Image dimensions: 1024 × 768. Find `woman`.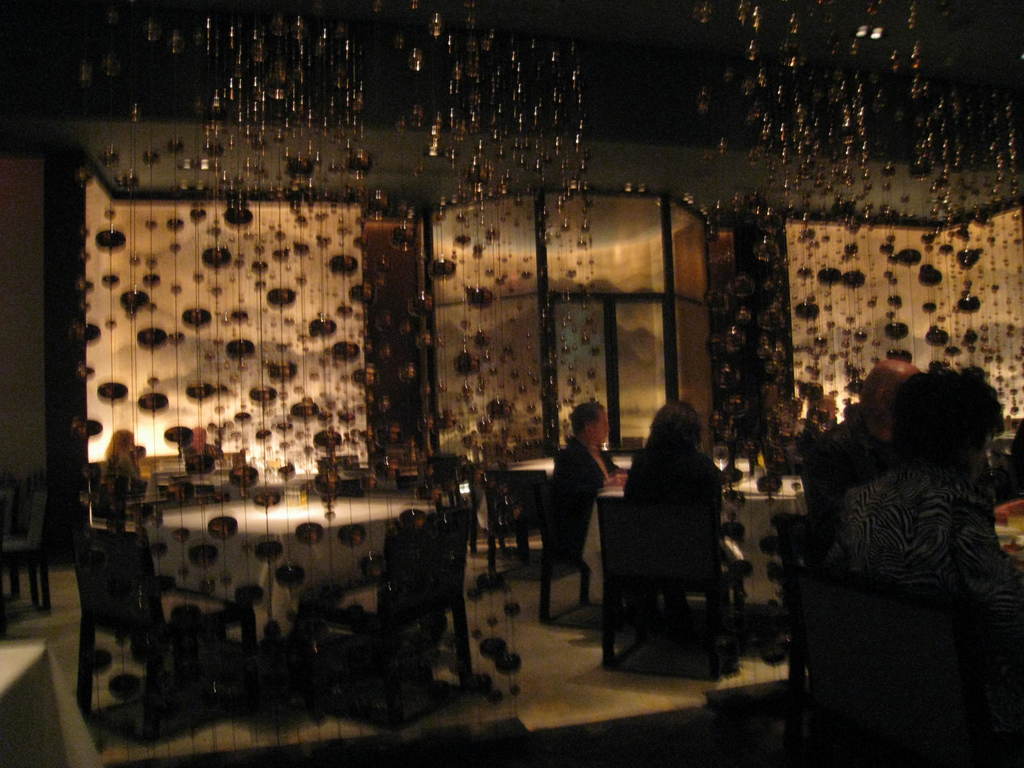
crop(794, 337, 1008, 707).
